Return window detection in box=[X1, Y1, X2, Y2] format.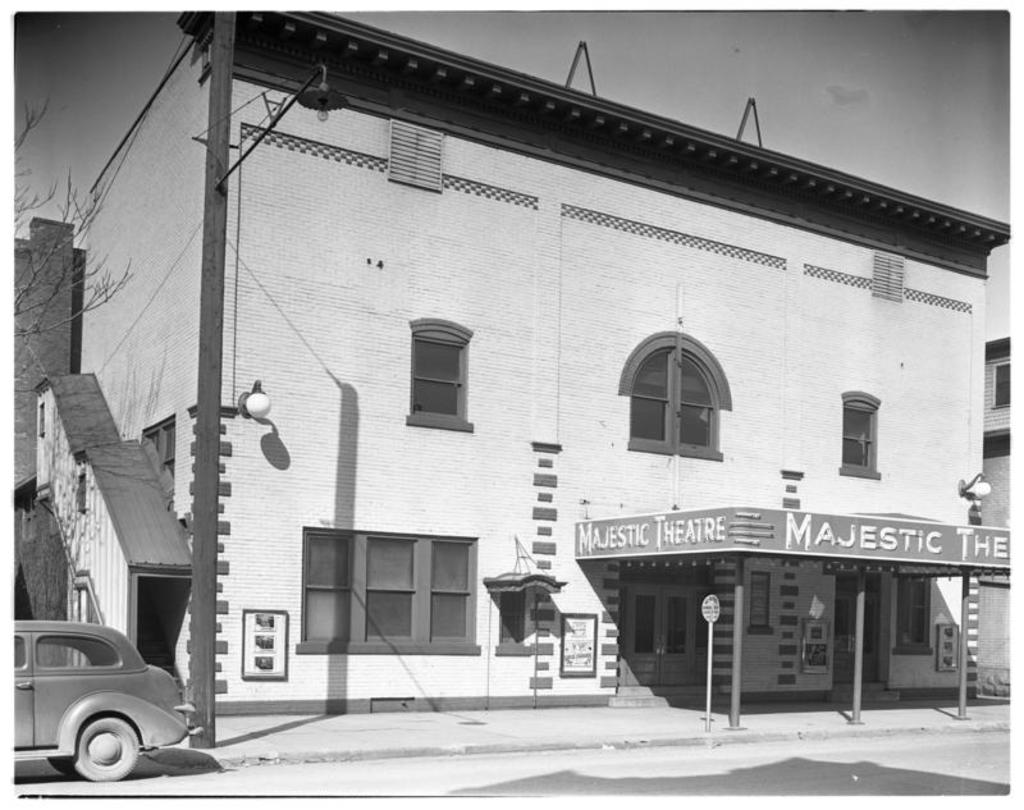
box=[390, 314, 466, 425].
